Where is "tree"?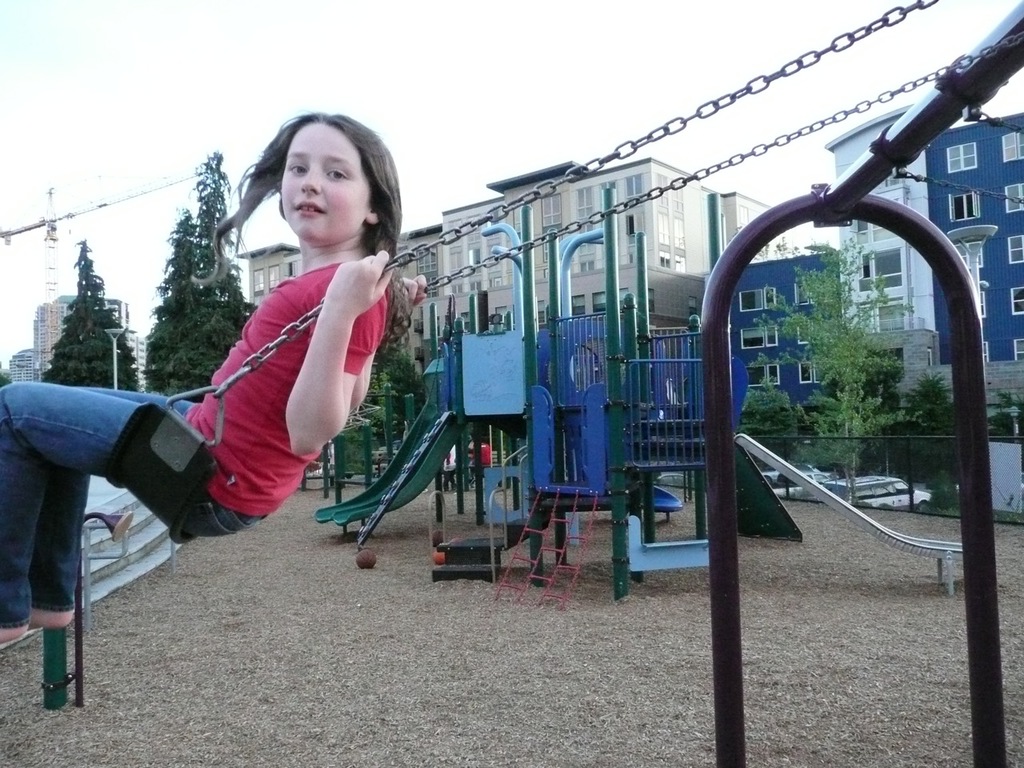
[x1=742, y1=374, x2=792, y2=459].
